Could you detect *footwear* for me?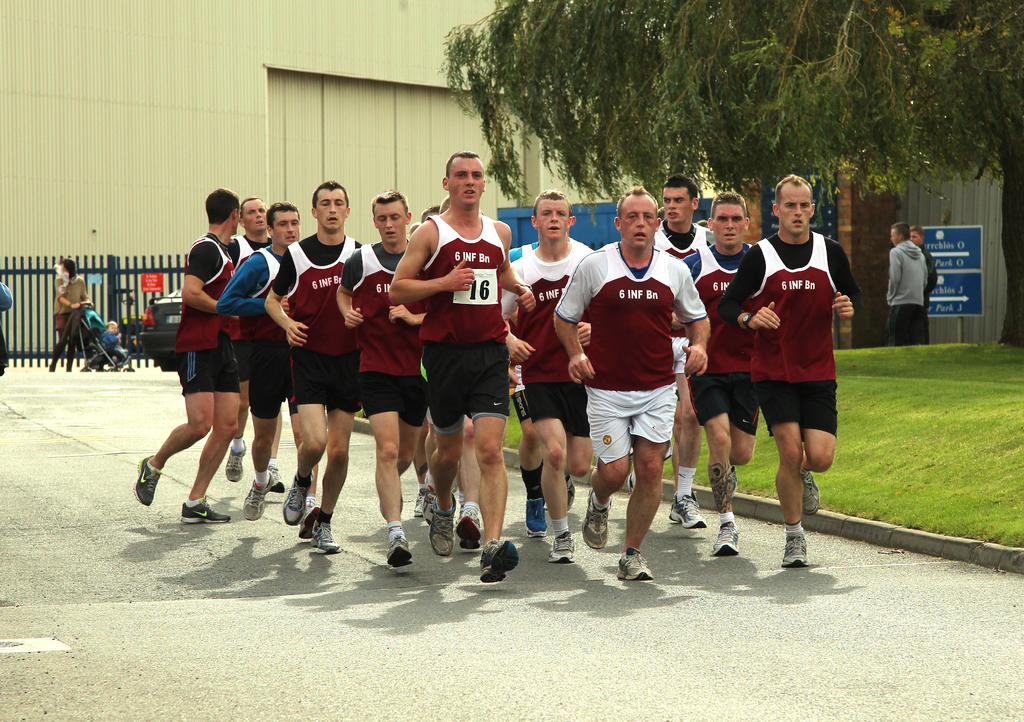
Detection result: <bbox>670, 493, 710, 532</bbox>.
